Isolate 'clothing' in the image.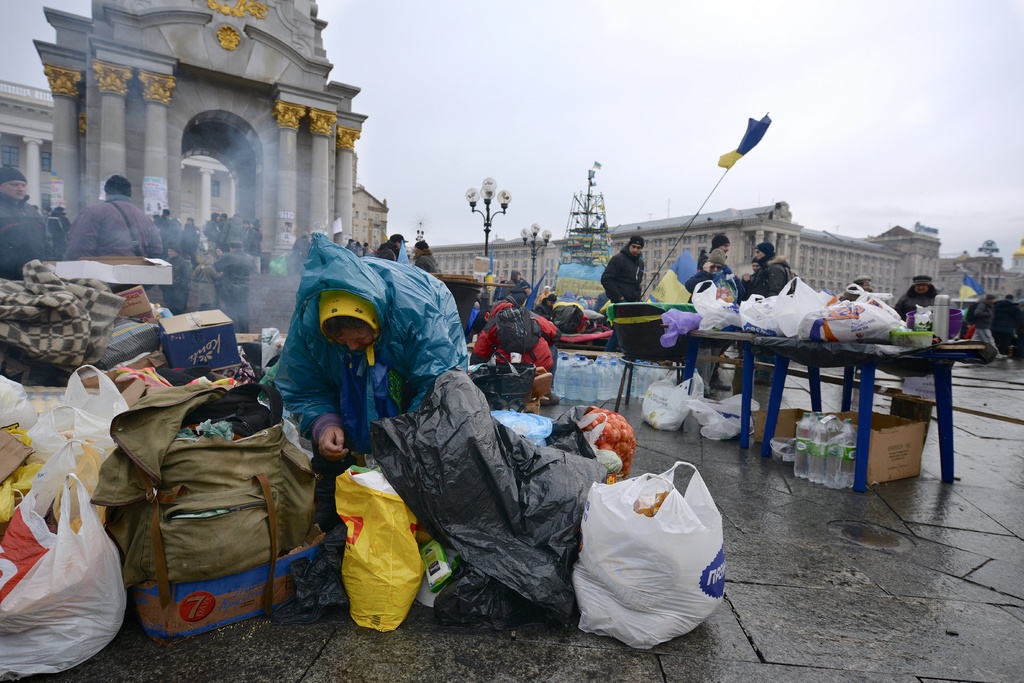
Isolated region: locate(0, 205, 48, 277).
